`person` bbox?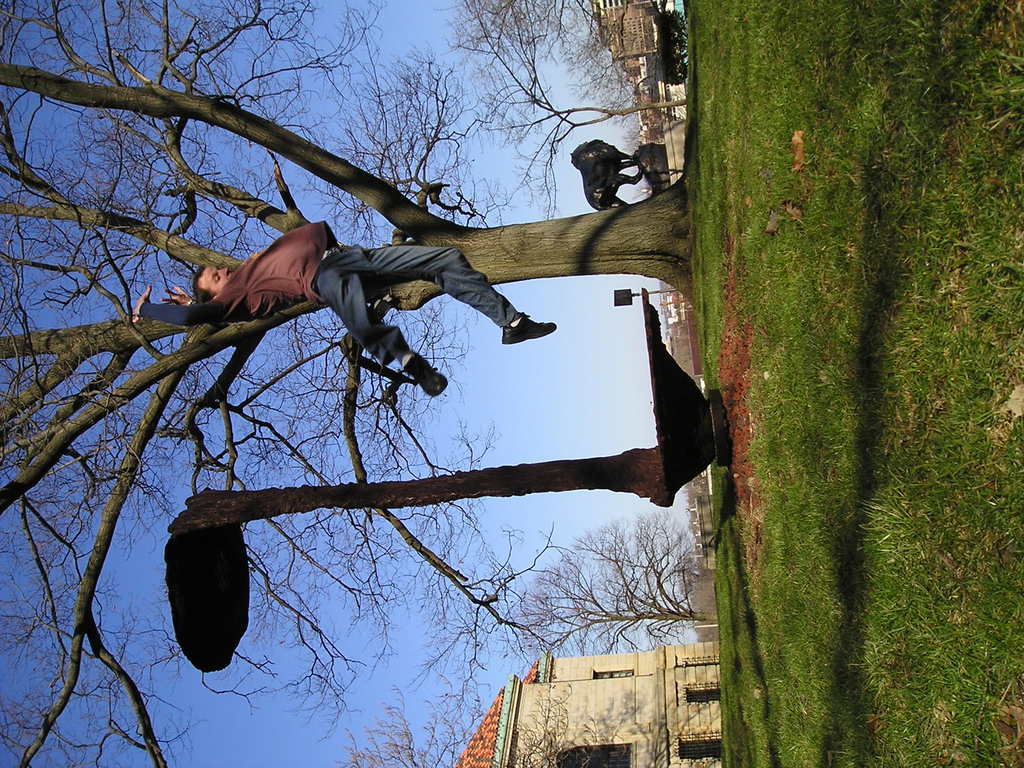
BBox(120, 215, 558, 408)
